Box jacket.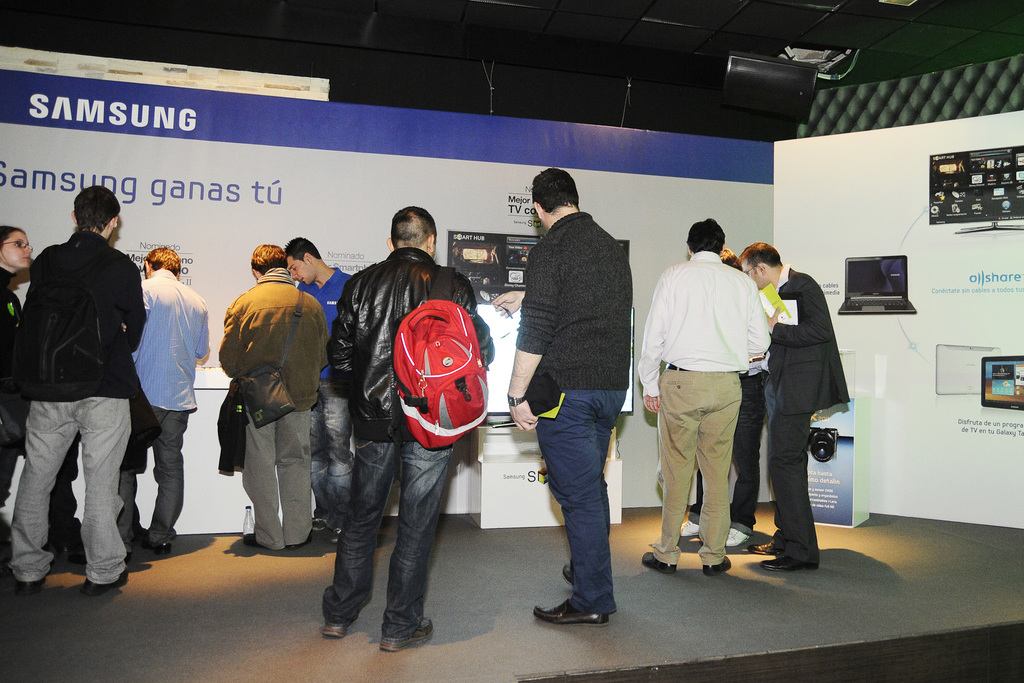
{"x1": 324, "y1": 240, "x2": 495, "y2": 445}.
